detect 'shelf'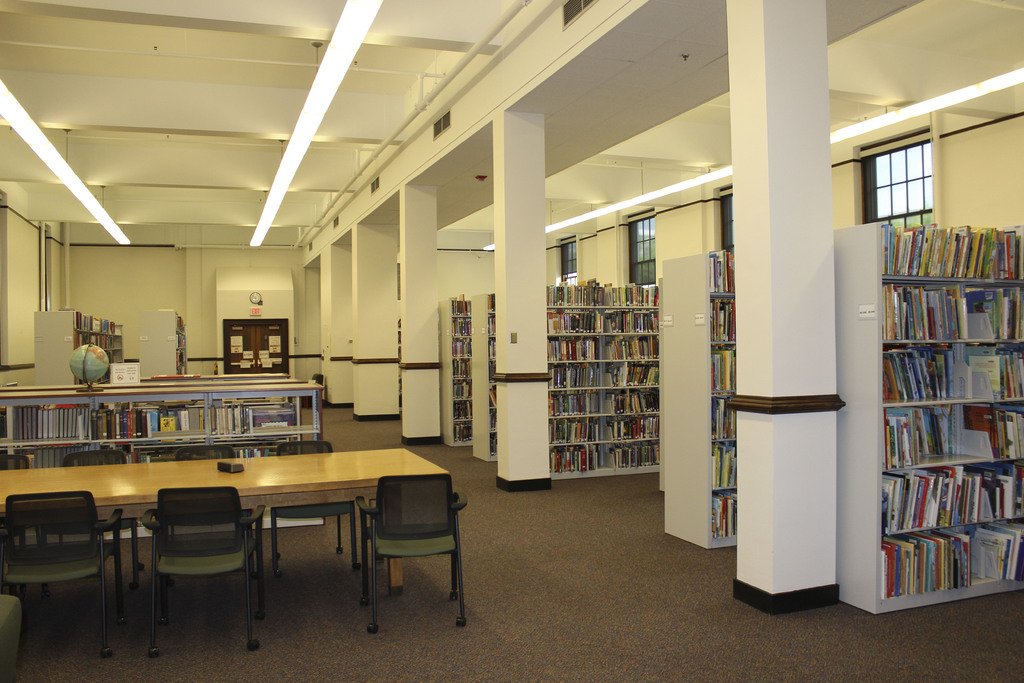
(x1=487, y1=290, x2=497, y2=470)
